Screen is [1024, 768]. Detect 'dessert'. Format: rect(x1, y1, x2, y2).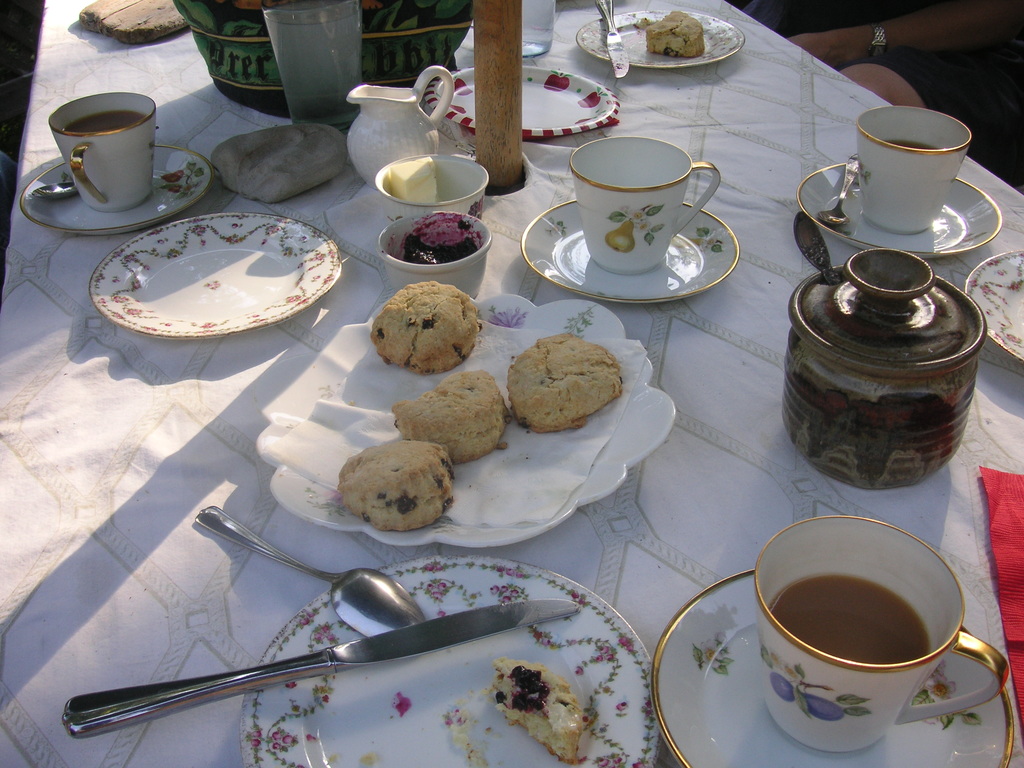
rect(324, 440, 452, 545).
